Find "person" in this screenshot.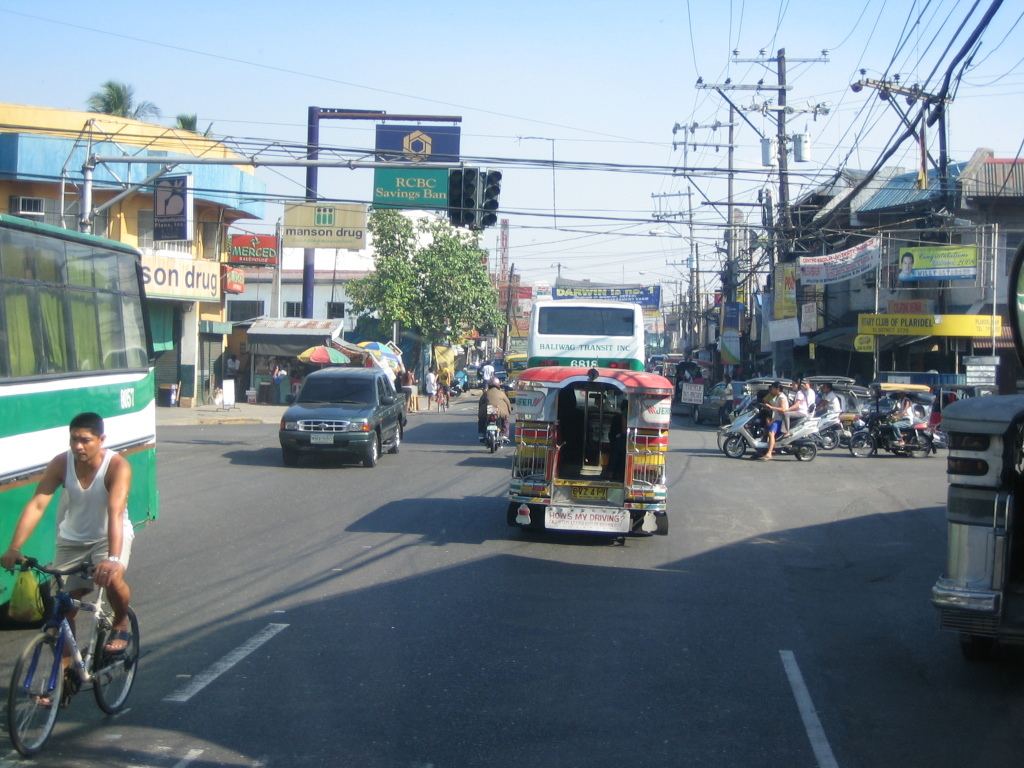
The bounding box for "person" is (x1=761, y1=377, x2=790, y2=462).
